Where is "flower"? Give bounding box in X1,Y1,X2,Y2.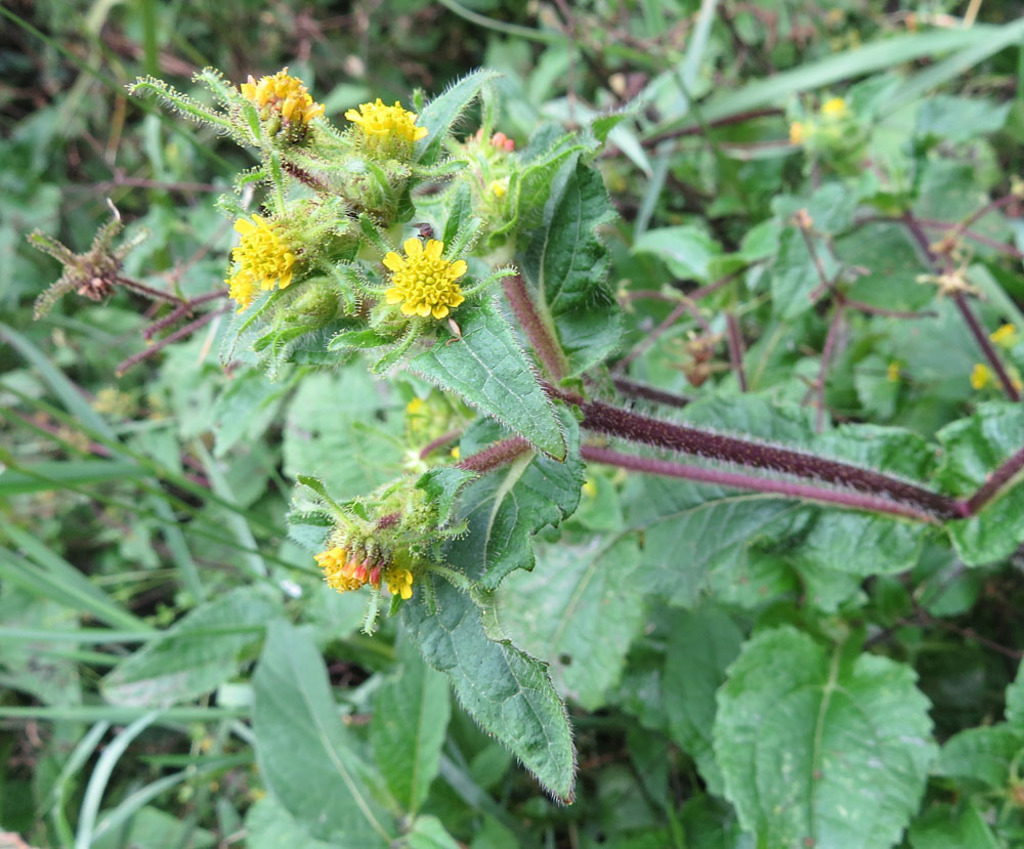
312,519,425,608.
